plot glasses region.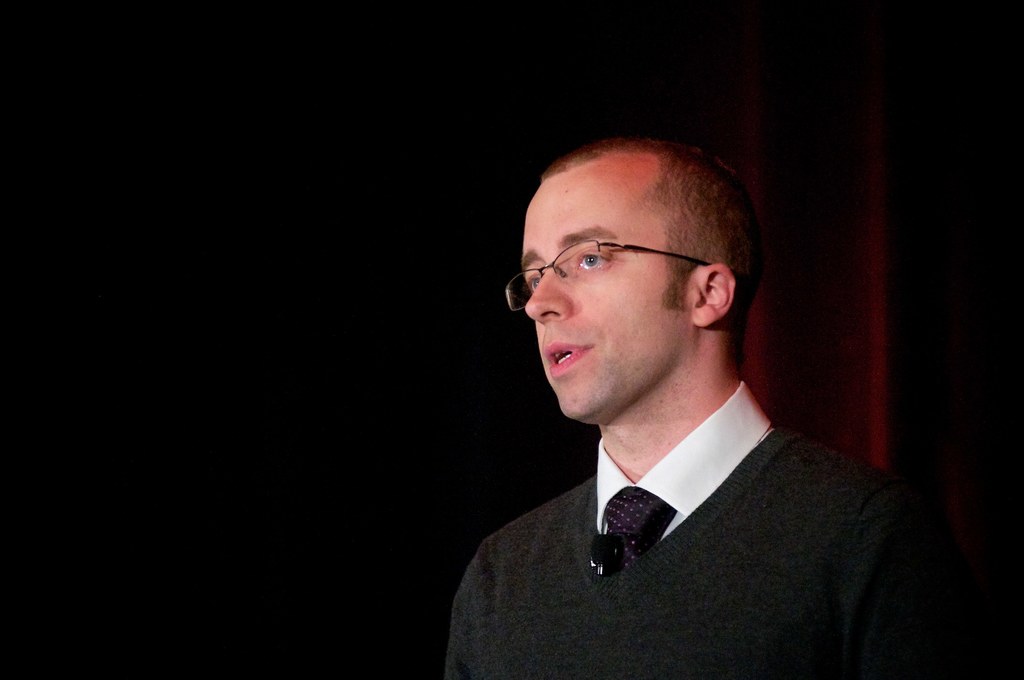
Plotted at bbox(502, 237, 711, 314).
